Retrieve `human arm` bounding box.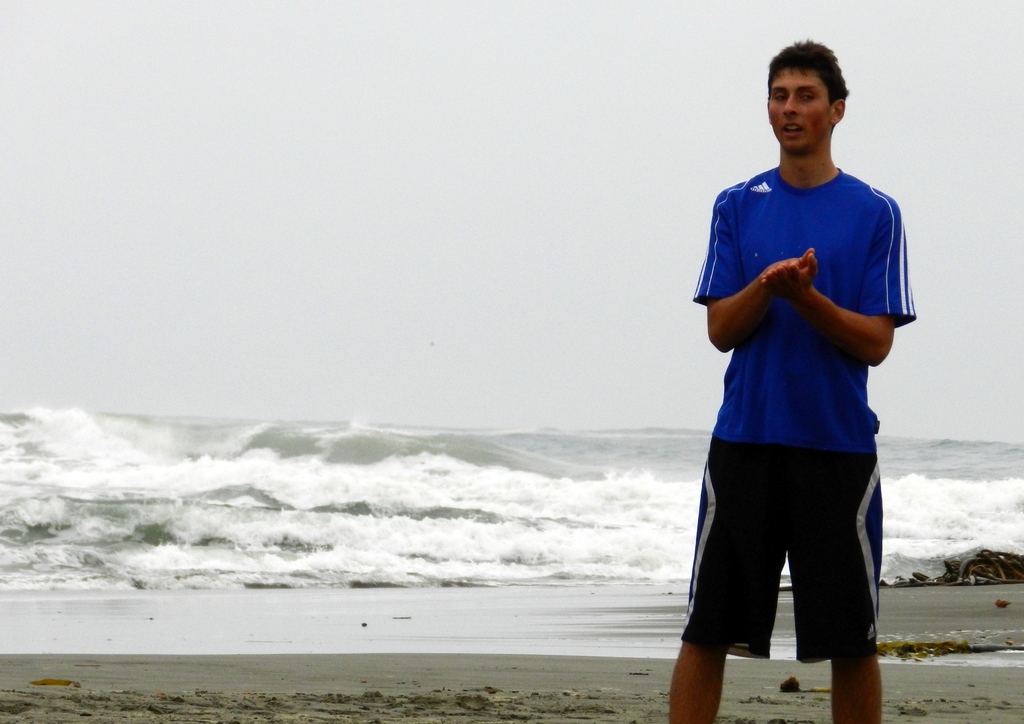
Bounding box: box=[690, 196, 813, 353].
